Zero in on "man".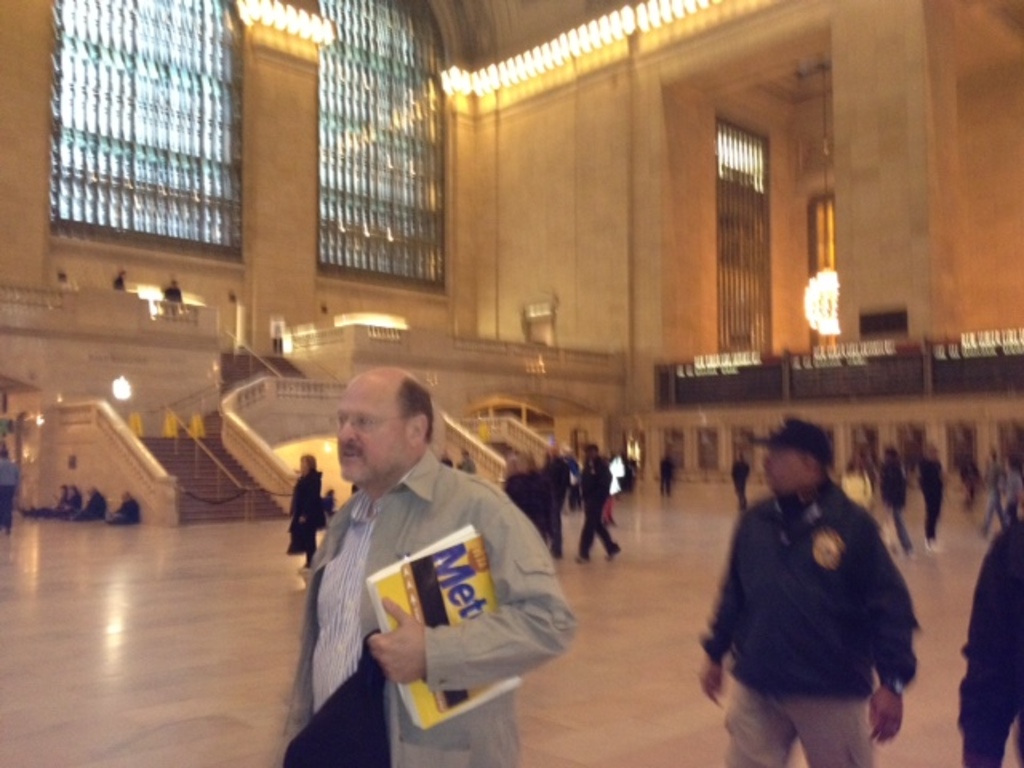
Zeroed in: (x1=0, y1=443, x2=21, y2=533).
